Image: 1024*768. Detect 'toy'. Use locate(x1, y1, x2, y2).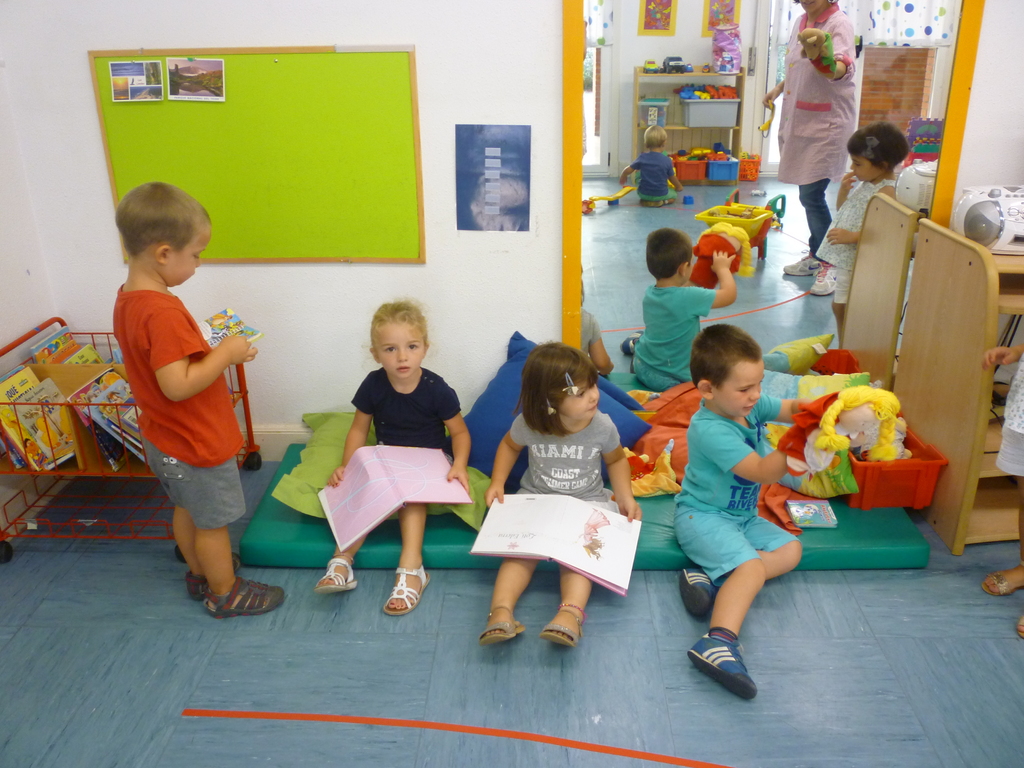
locate(689, 224, 761, 297).
